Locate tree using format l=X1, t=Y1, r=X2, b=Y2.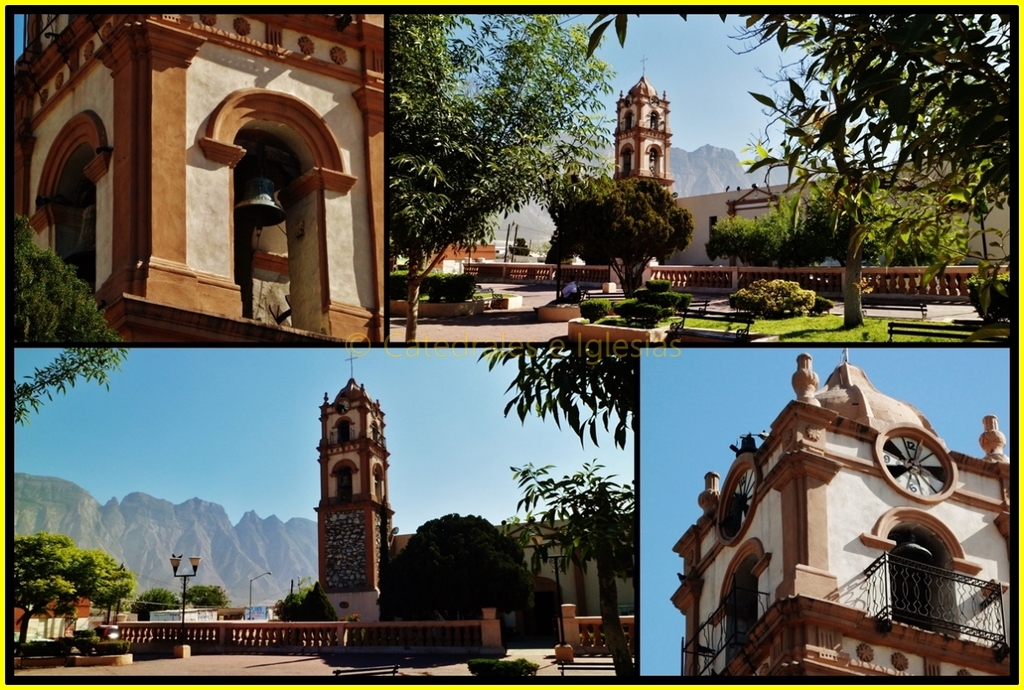
l=280, t=584, r=337, b=624.
